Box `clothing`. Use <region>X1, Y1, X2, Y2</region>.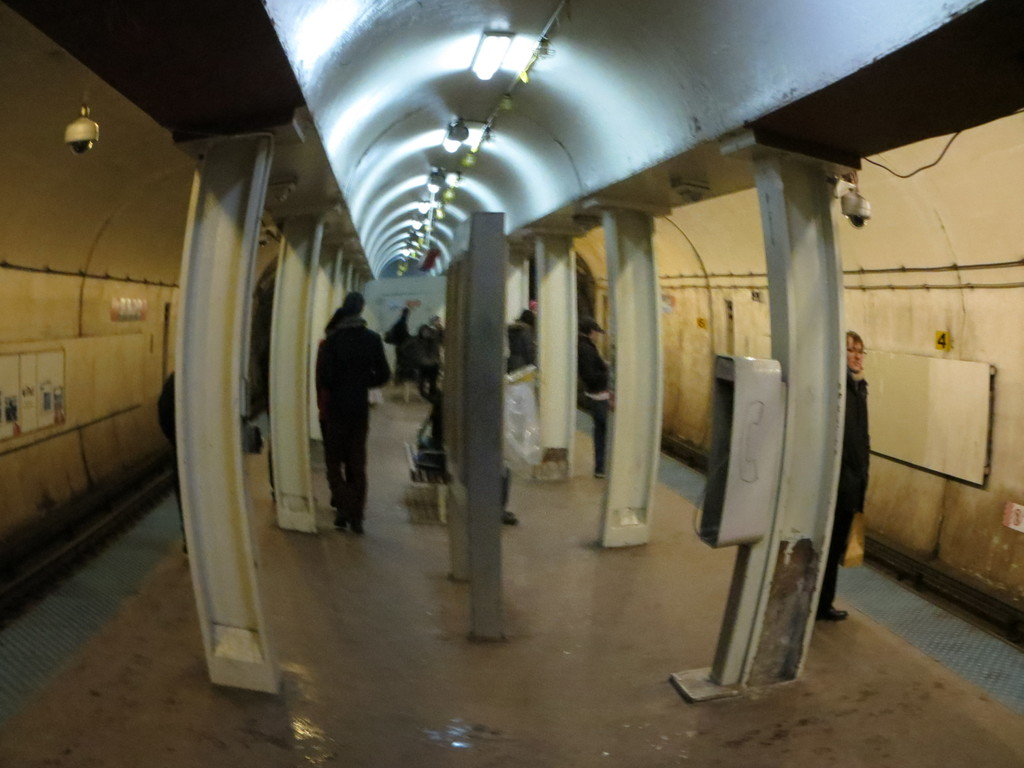
<region>317, 311, 391, 520</region>.
